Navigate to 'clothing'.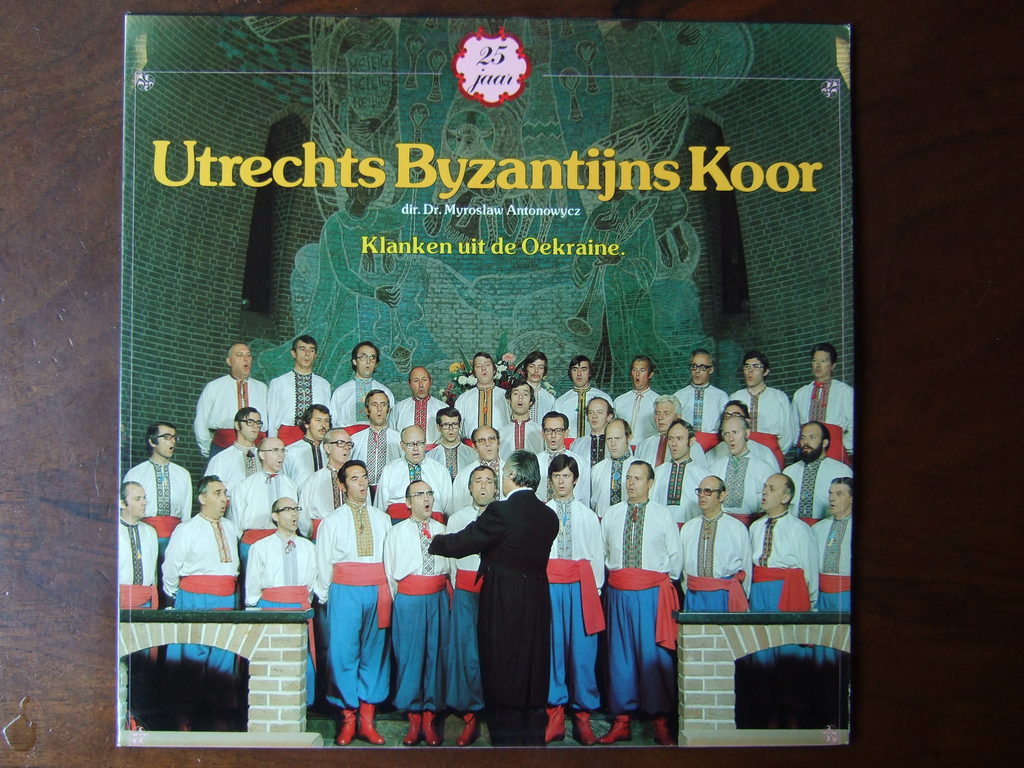
Navigation target: x1=708 y1=447 x2=773 y2=525.
